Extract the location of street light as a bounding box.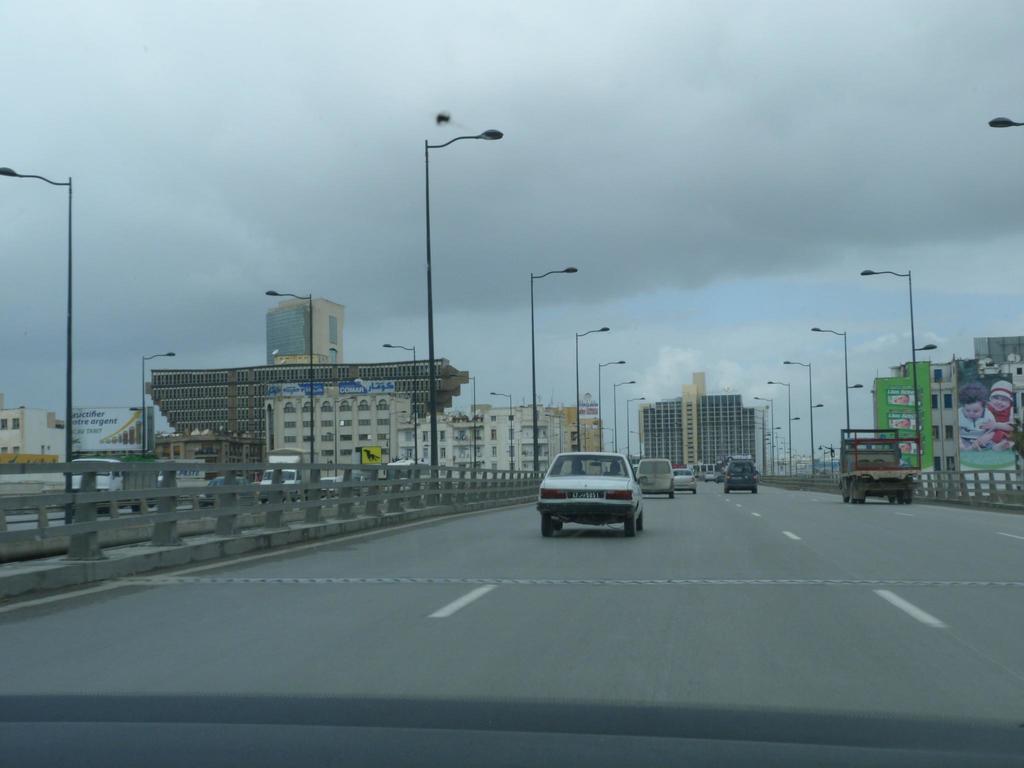
[x1=419, y1=122, x2=507, y2=494].
